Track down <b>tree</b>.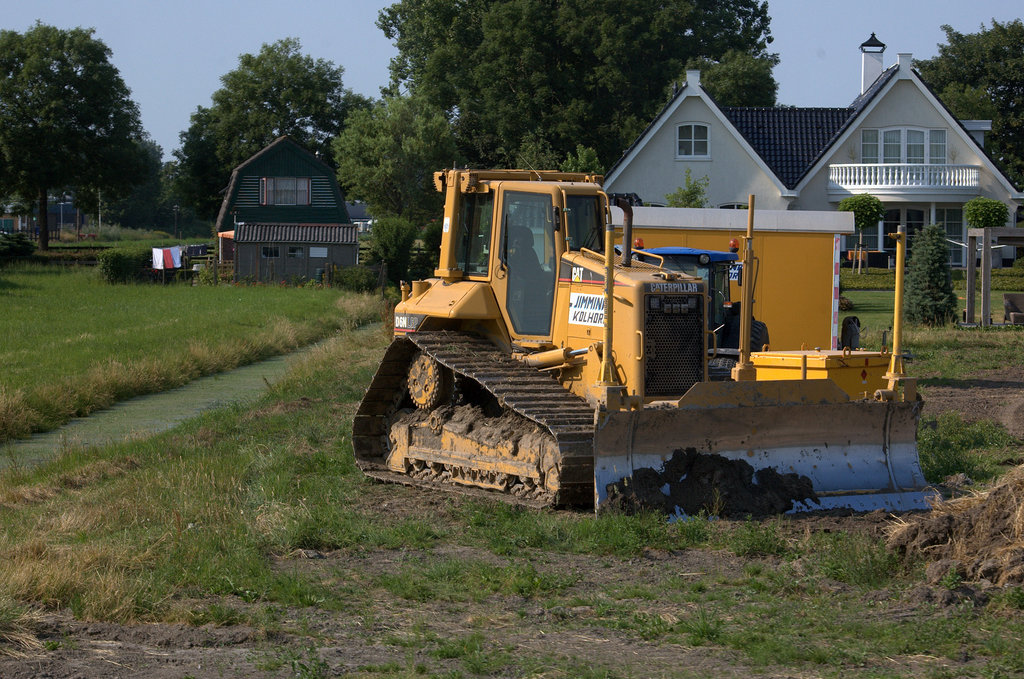
Tracked to bbox=[913, 23, 1023, 186].
